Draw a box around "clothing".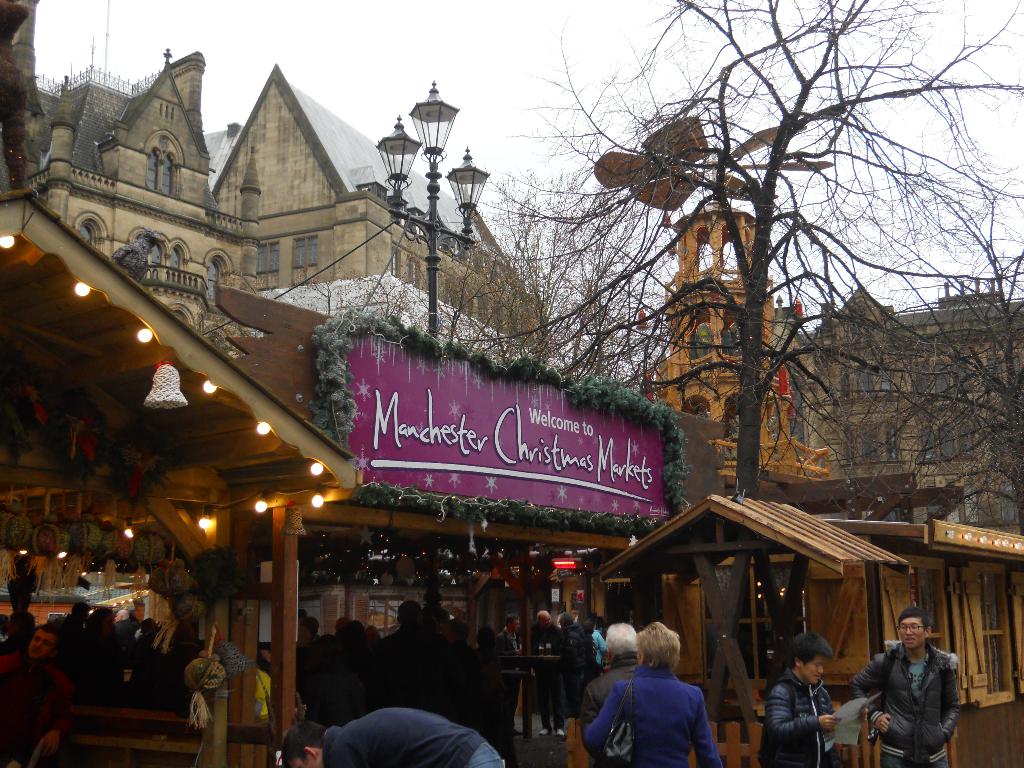
{"x1": 592, "y1": 632, "x2": 605, "y2": 673}.
